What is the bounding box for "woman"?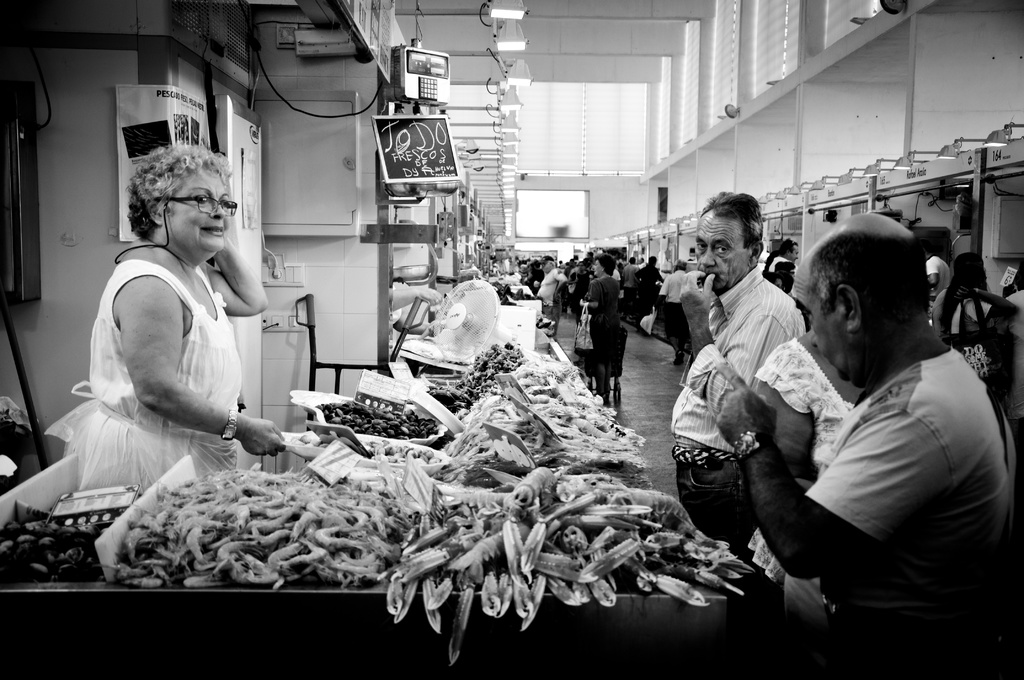
bbox=(579, 254, 621, 406).
